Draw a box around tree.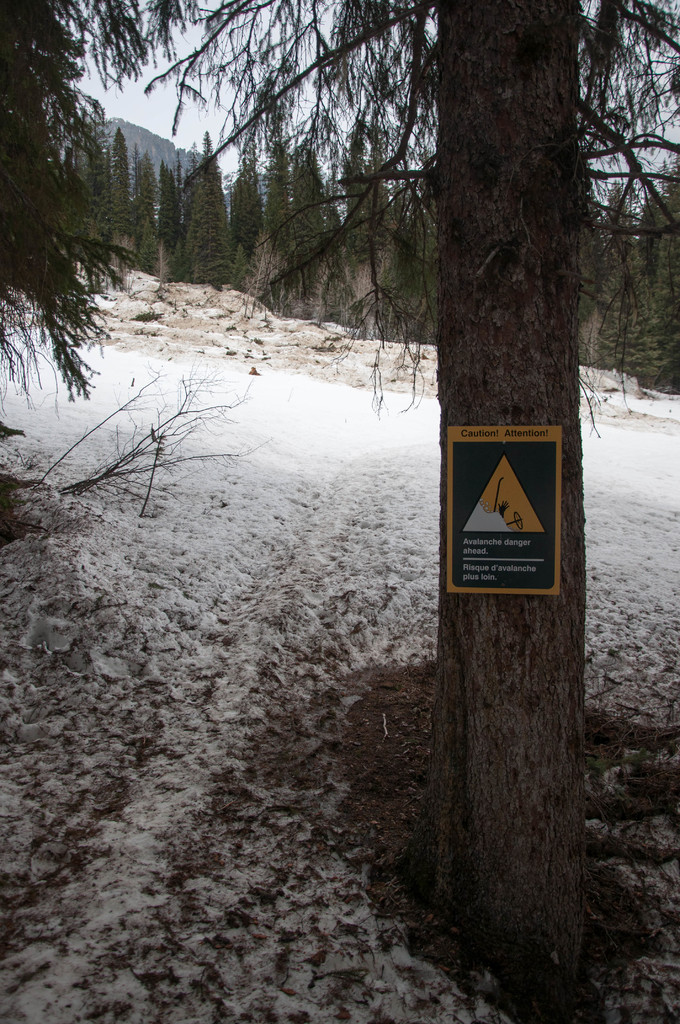
0/0/128/425.
